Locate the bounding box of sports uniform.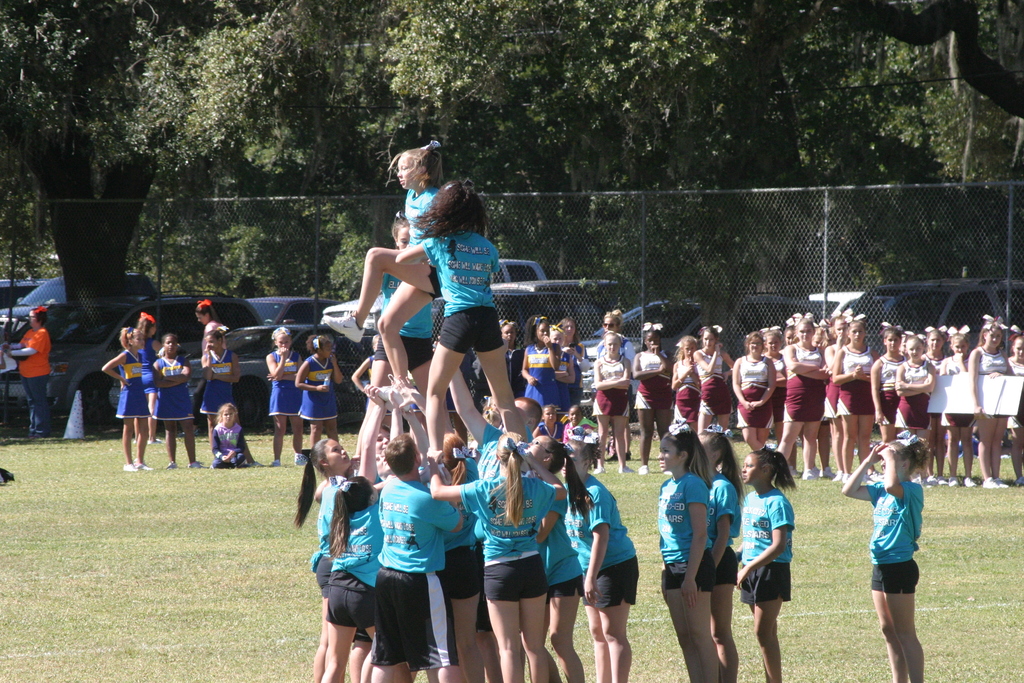
Bounding box: (440, 228, 503, 352).
